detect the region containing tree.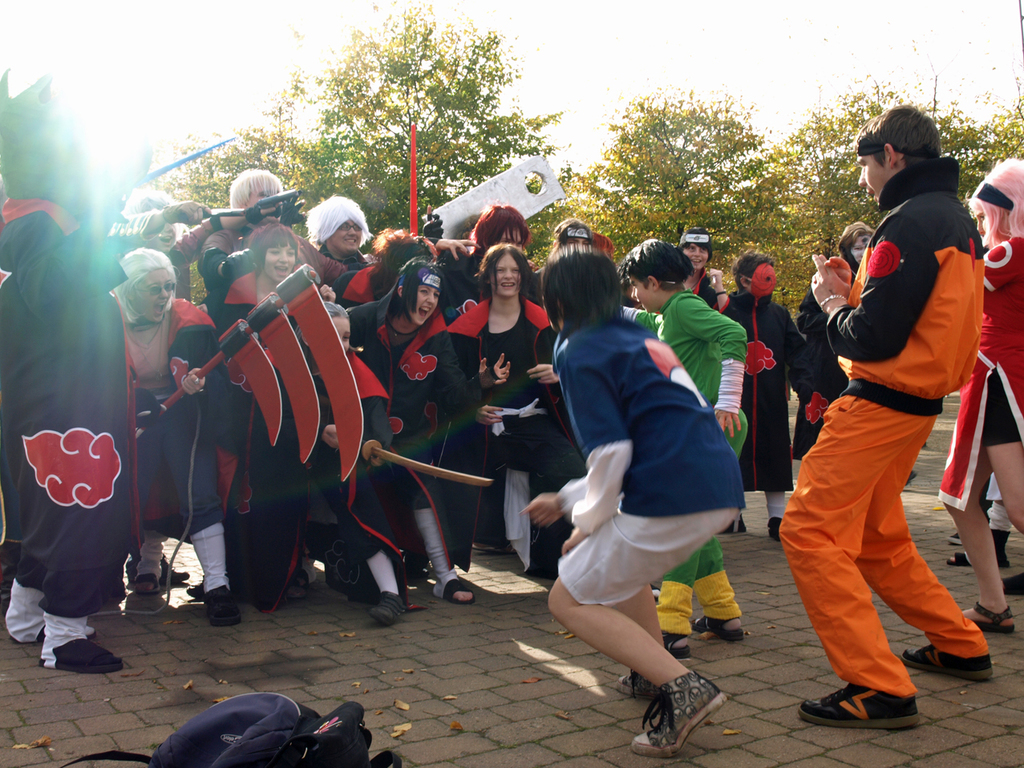
{"left": 759, "top": 69, "right": 1000, "bottom": 325}.
